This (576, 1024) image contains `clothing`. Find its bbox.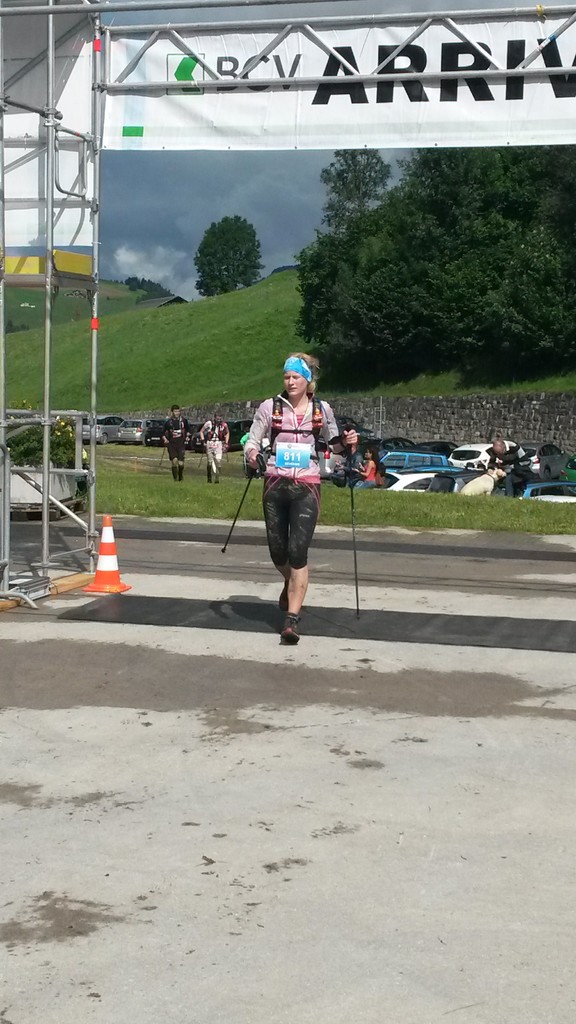
491/439/531/499.
